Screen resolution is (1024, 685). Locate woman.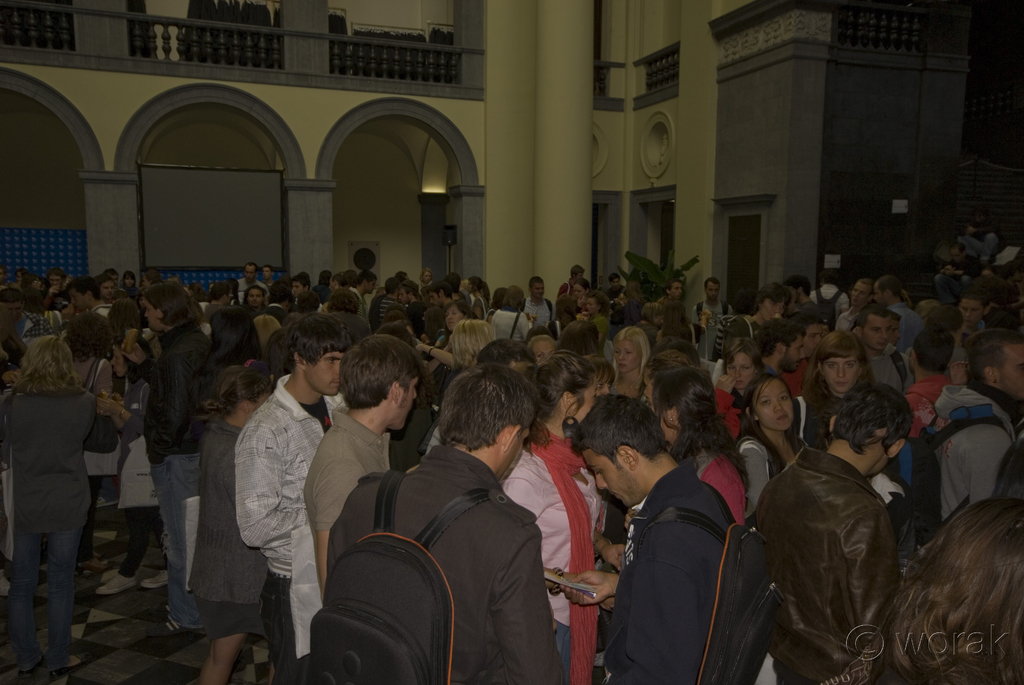
bbox(186, 369, 274, 684).
